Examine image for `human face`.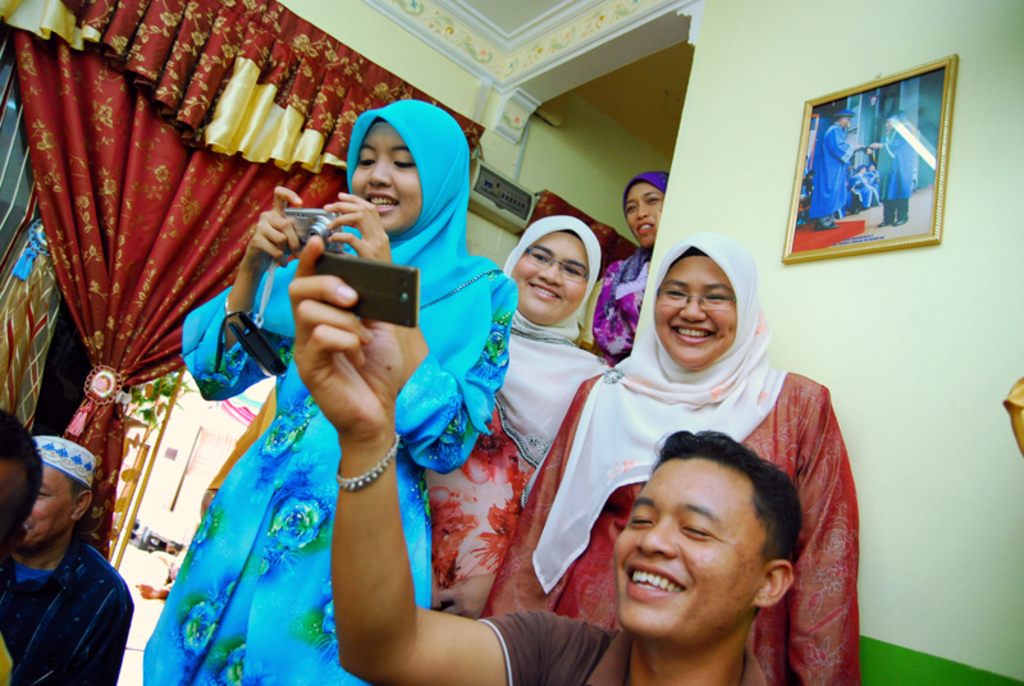
Examination result: detection(348, 128, 426, 230).
